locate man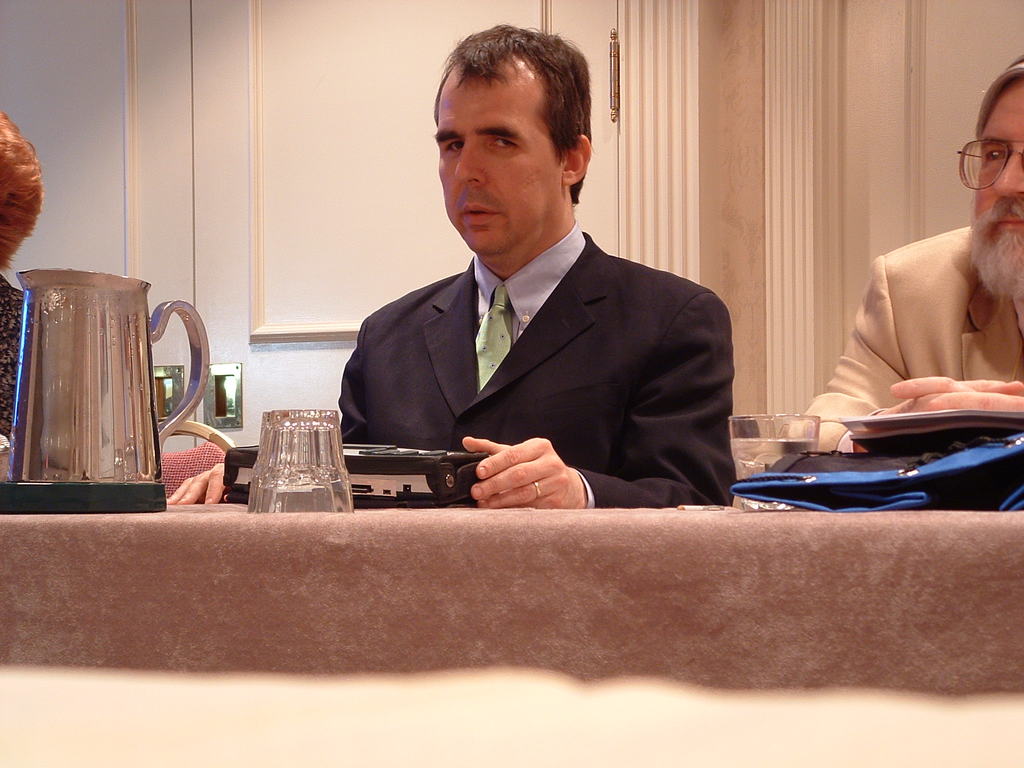
region(782, 54, 1023, 470)
